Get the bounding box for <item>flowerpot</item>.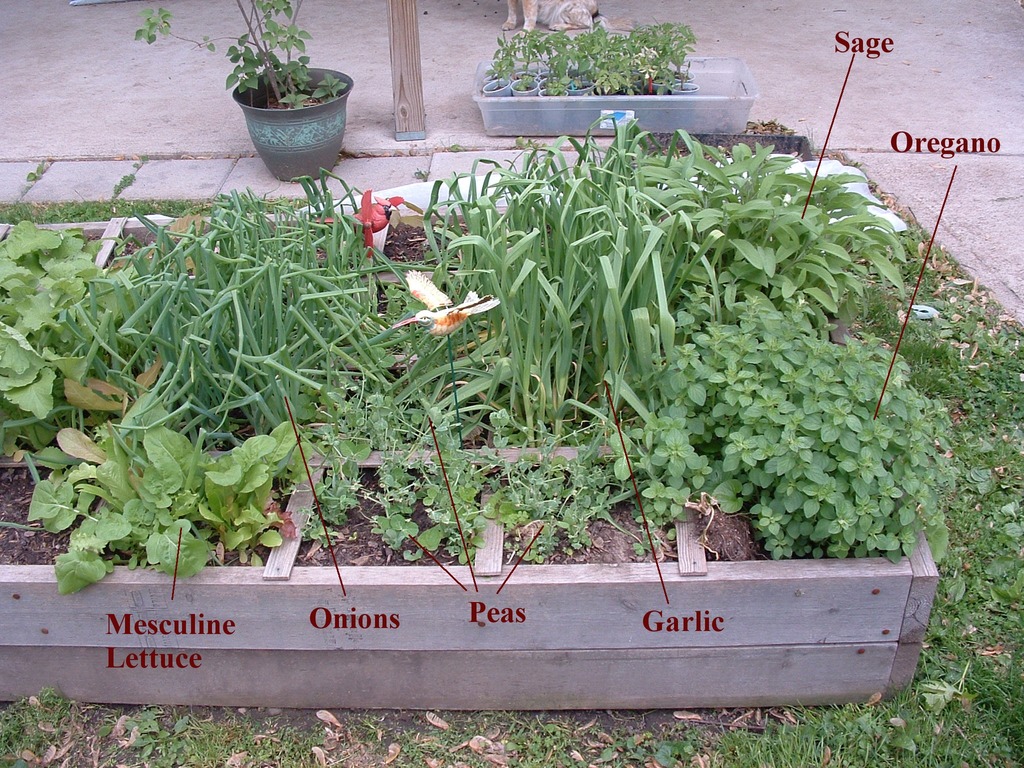
box=[0, 332, 938, 709].
